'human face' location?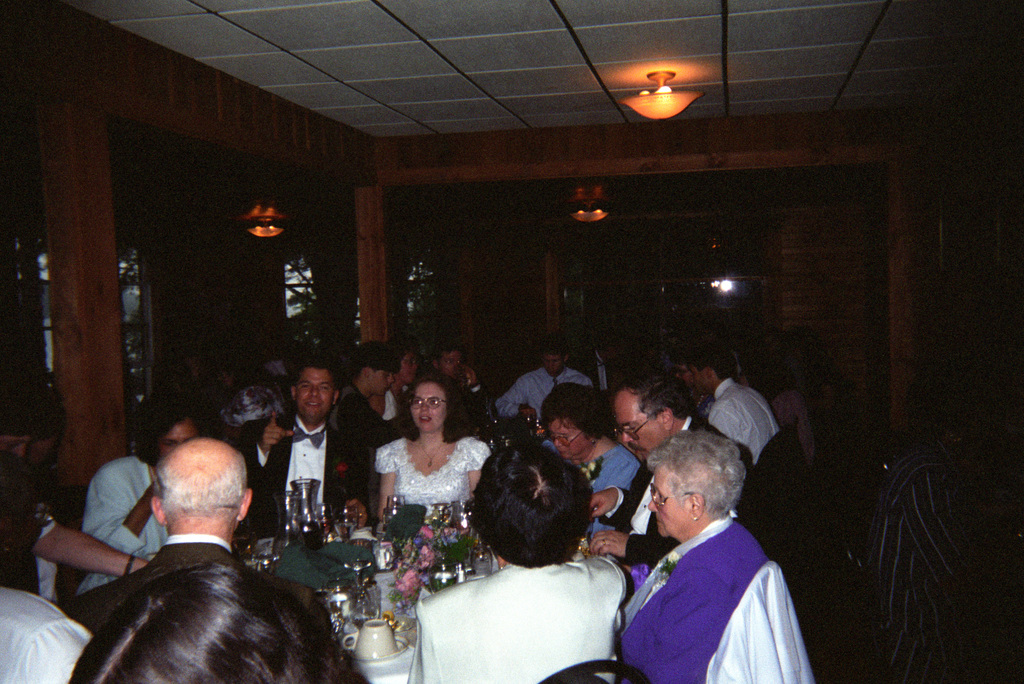
(399,346,418,382)
